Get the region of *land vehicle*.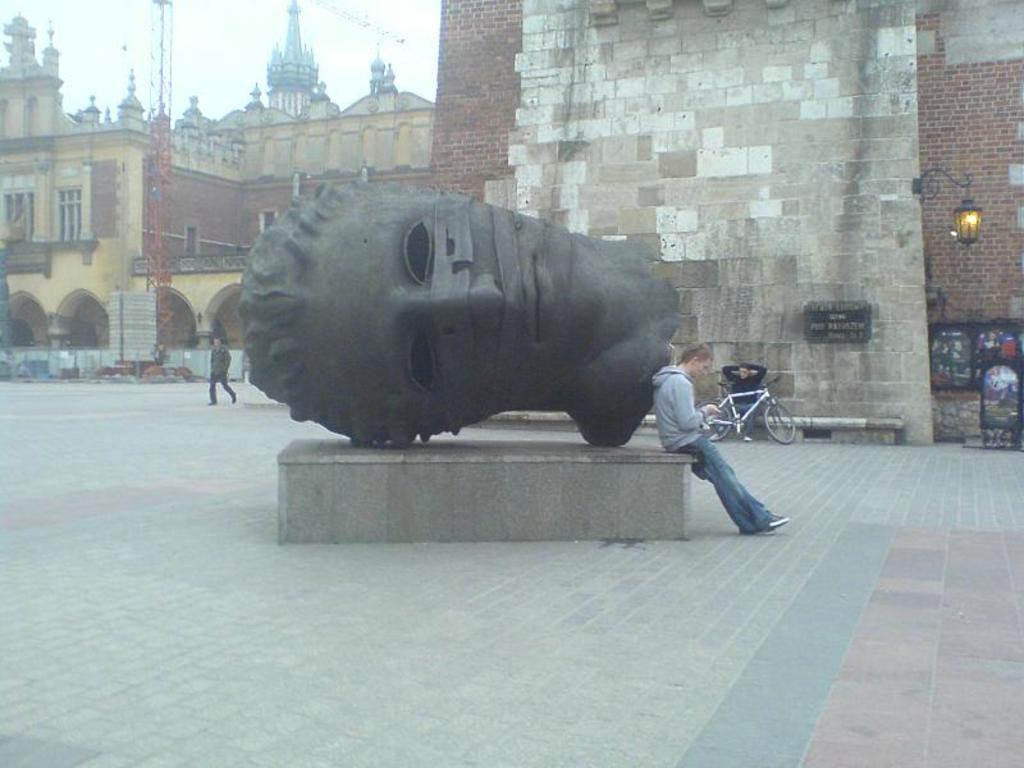
<box>703,376,797,440</box>.
